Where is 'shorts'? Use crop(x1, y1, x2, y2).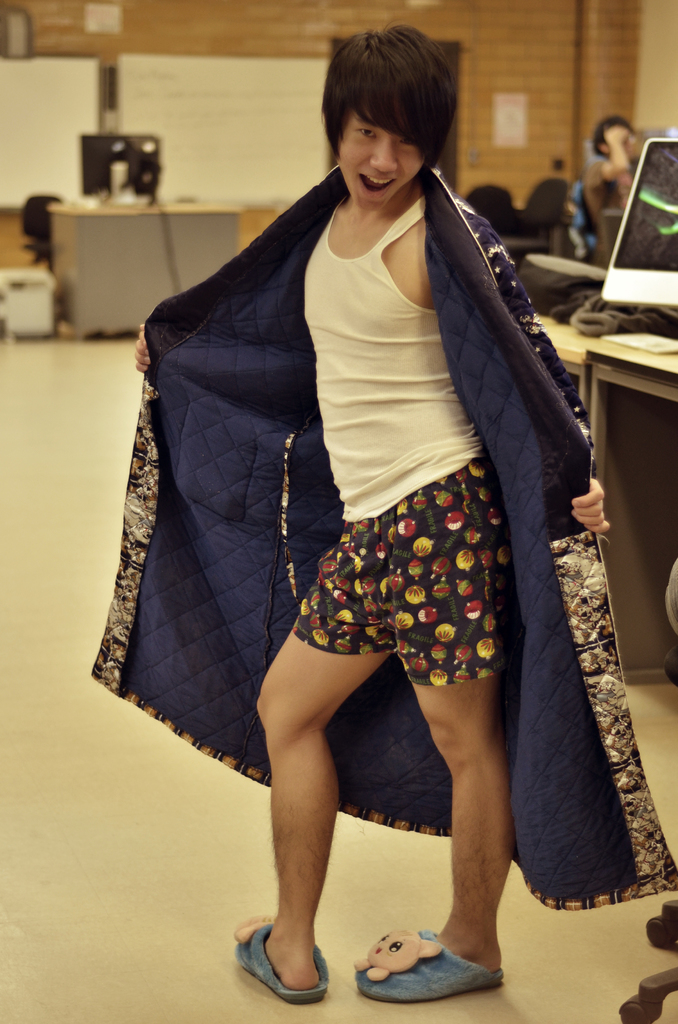
crop(254, 479, 545, 710).
